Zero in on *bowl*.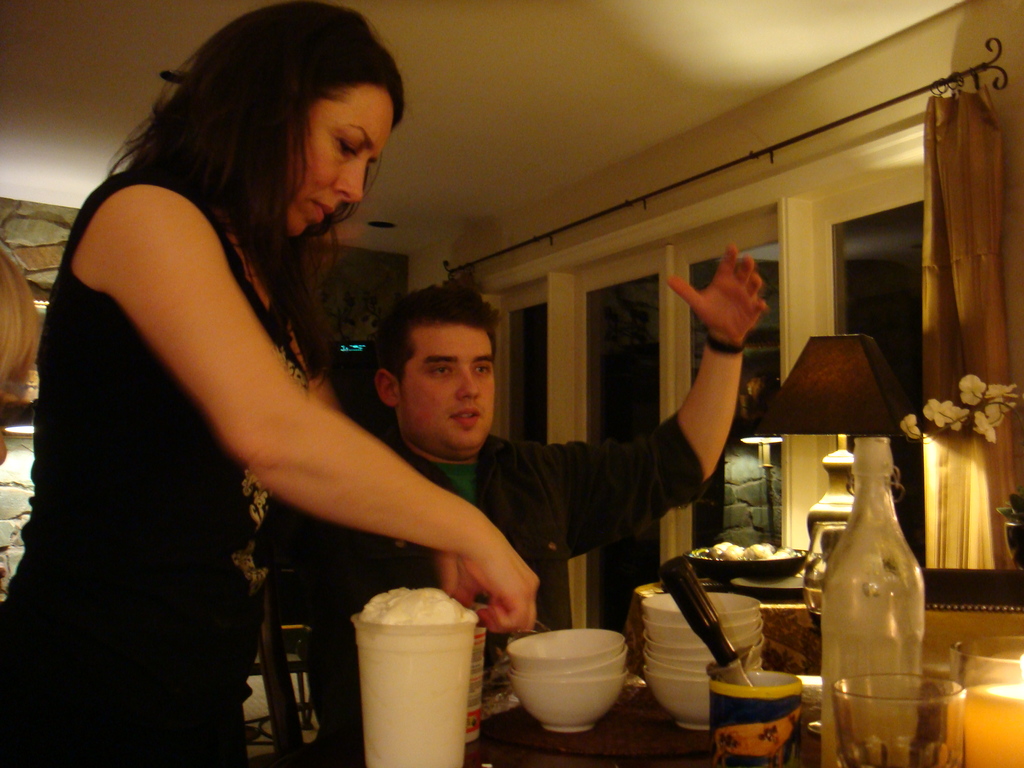
Zeroed in: BBox(504, 625, 626, 669).
